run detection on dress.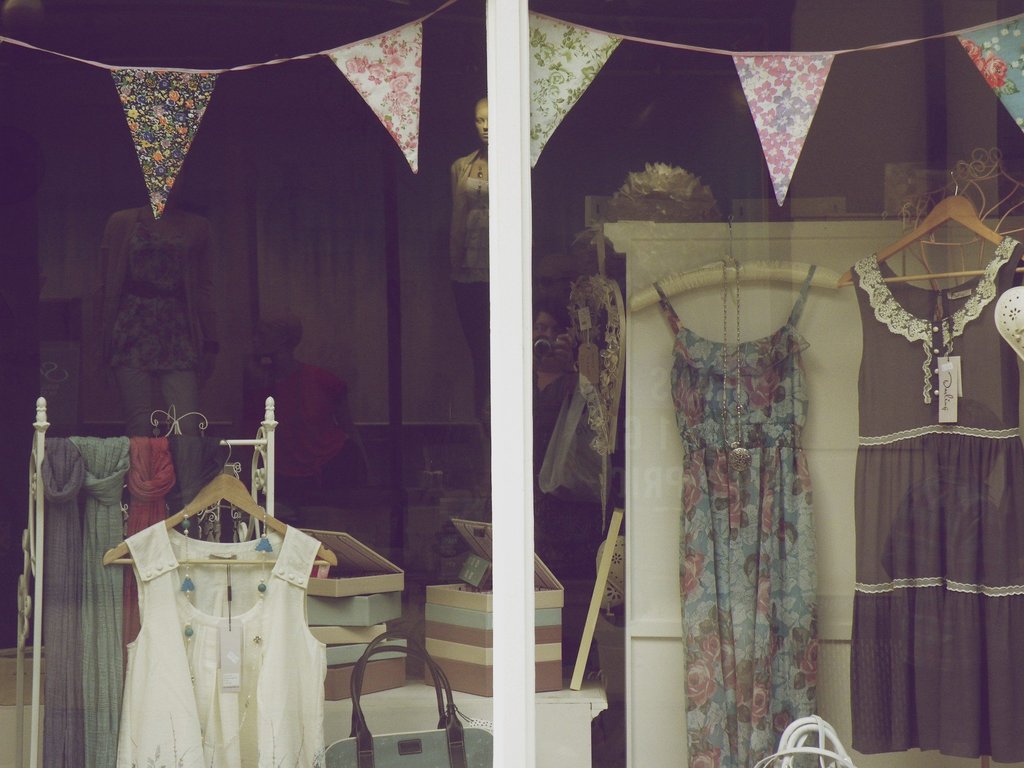
Result: 856,230,1023,766.
